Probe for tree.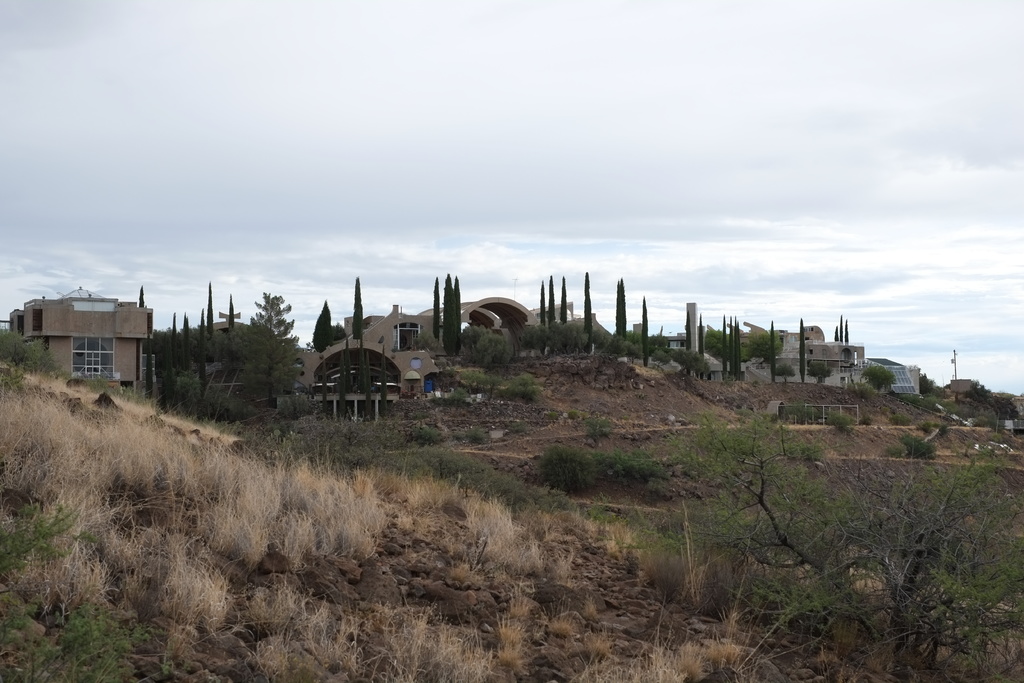
Probe result: select_region(681, 309, 692, 378).
